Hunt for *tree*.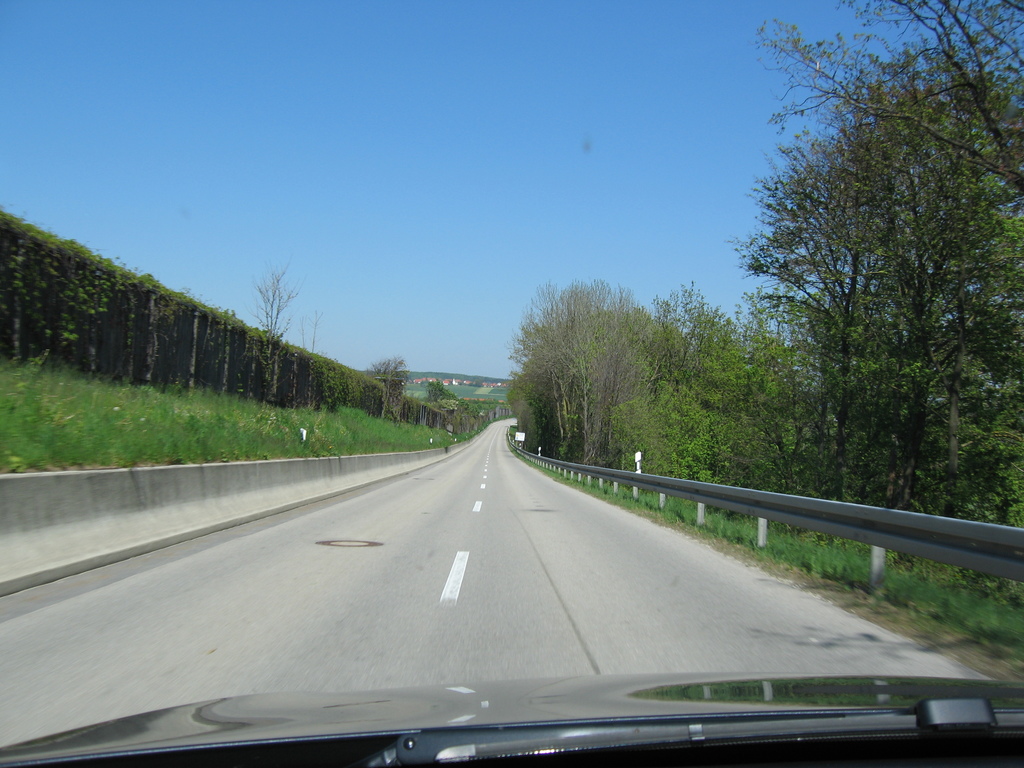
Hunted down at 251,258,305,408.
